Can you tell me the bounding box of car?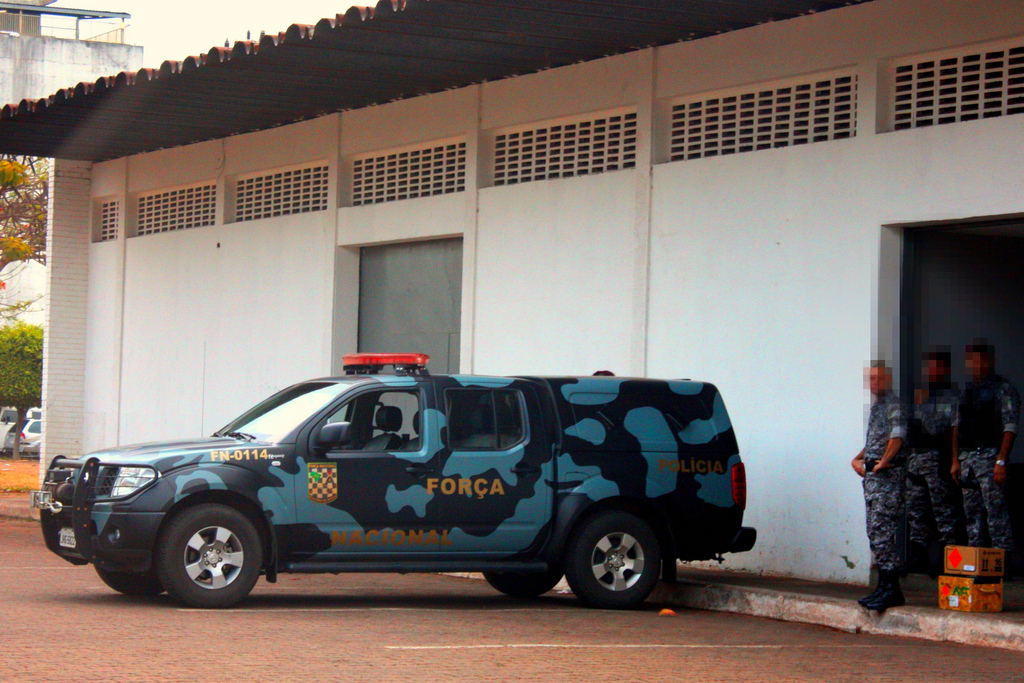
select_region(12, 412, 50, 456).
